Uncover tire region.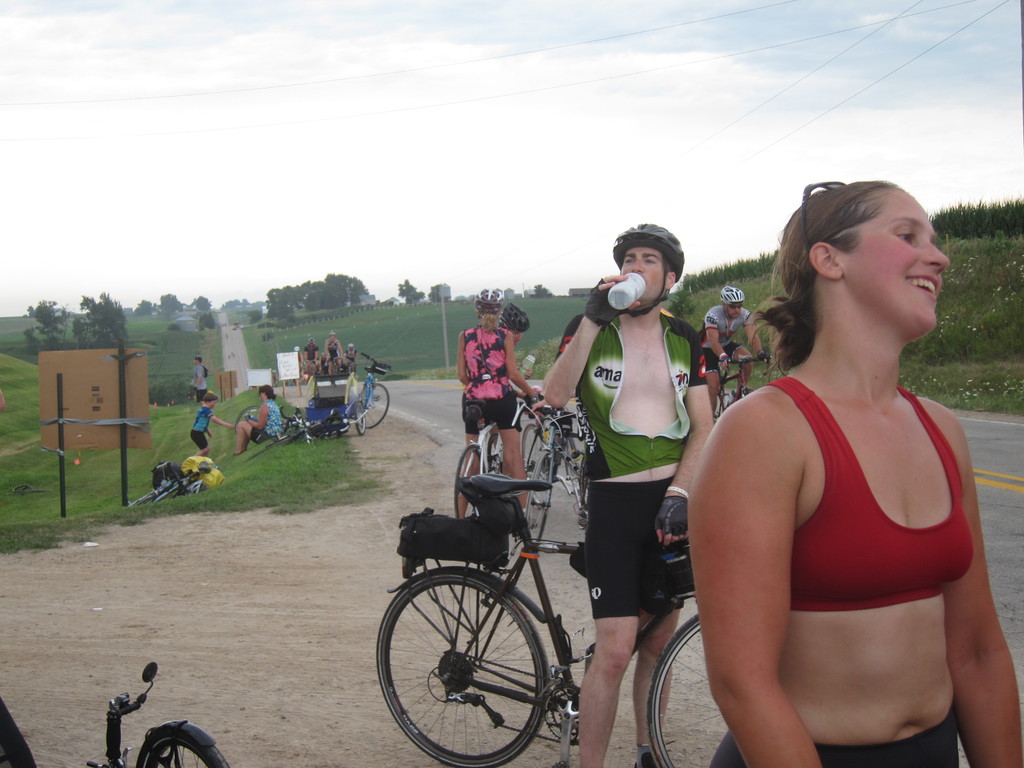
Uncovered: box(141, 723, 227, 767).
